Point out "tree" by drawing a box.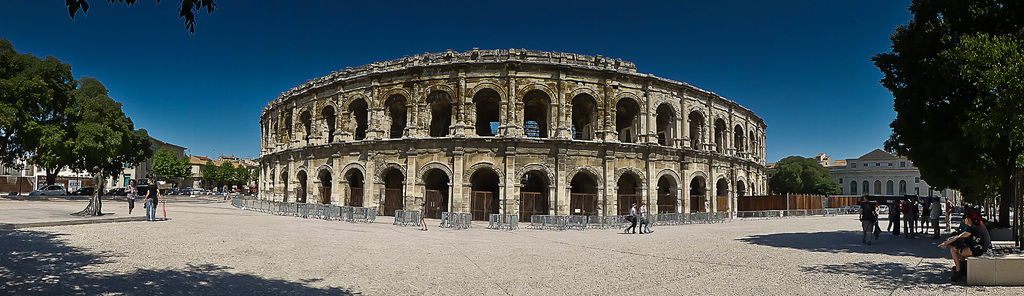
detection(806, 172, 831, 197).
